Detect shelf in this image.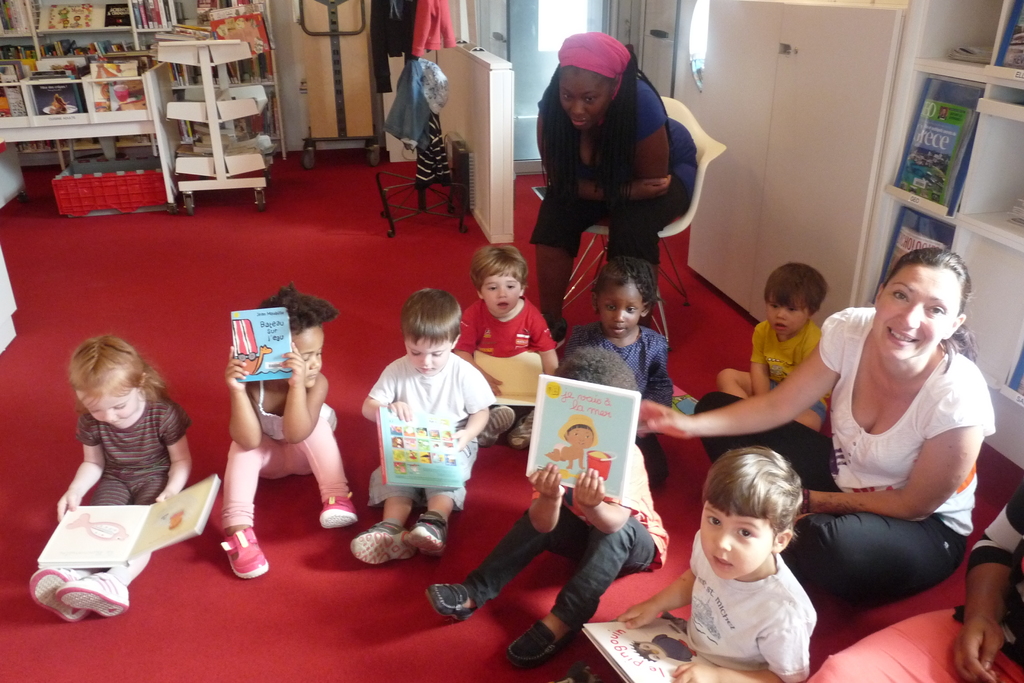
Detection: 972 117 1023 246.
